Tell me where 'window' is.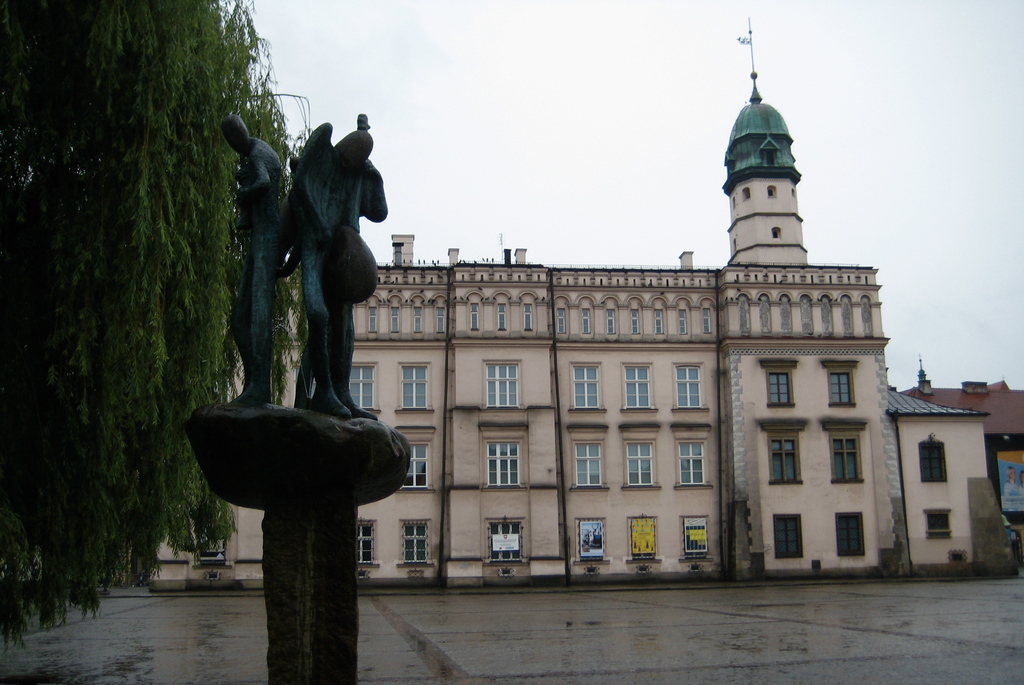
'window' is at [557,307,565,334].
